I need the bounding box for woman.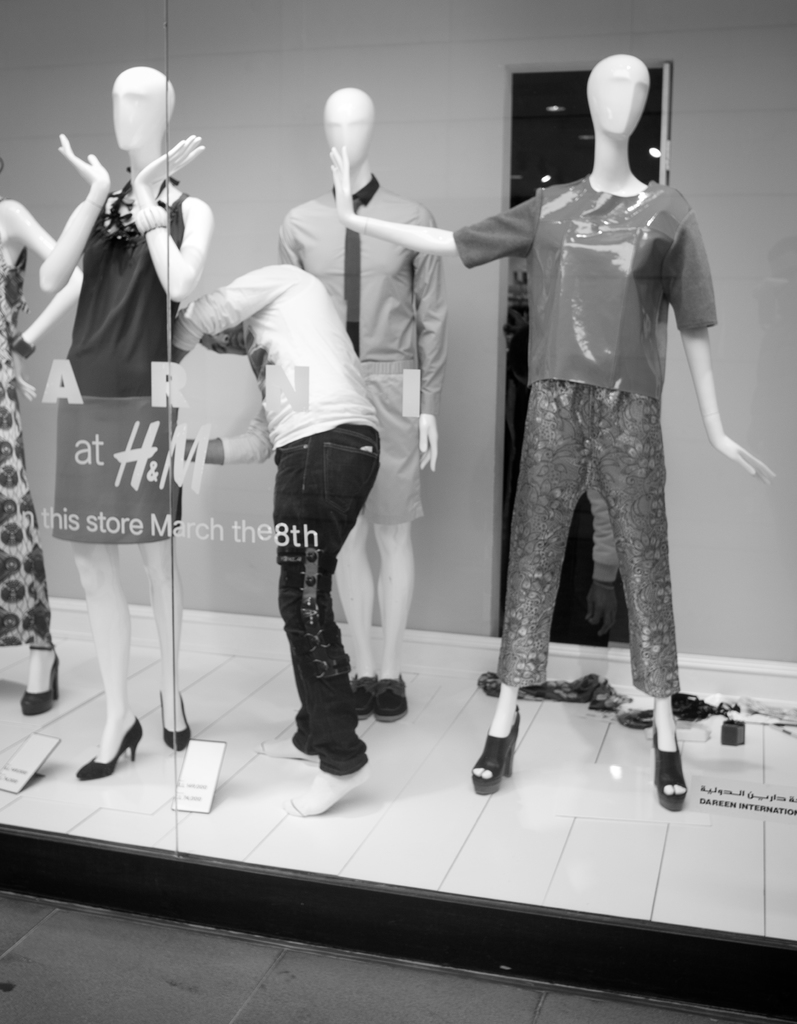
Here it is: (0, 152, 85, 719).
